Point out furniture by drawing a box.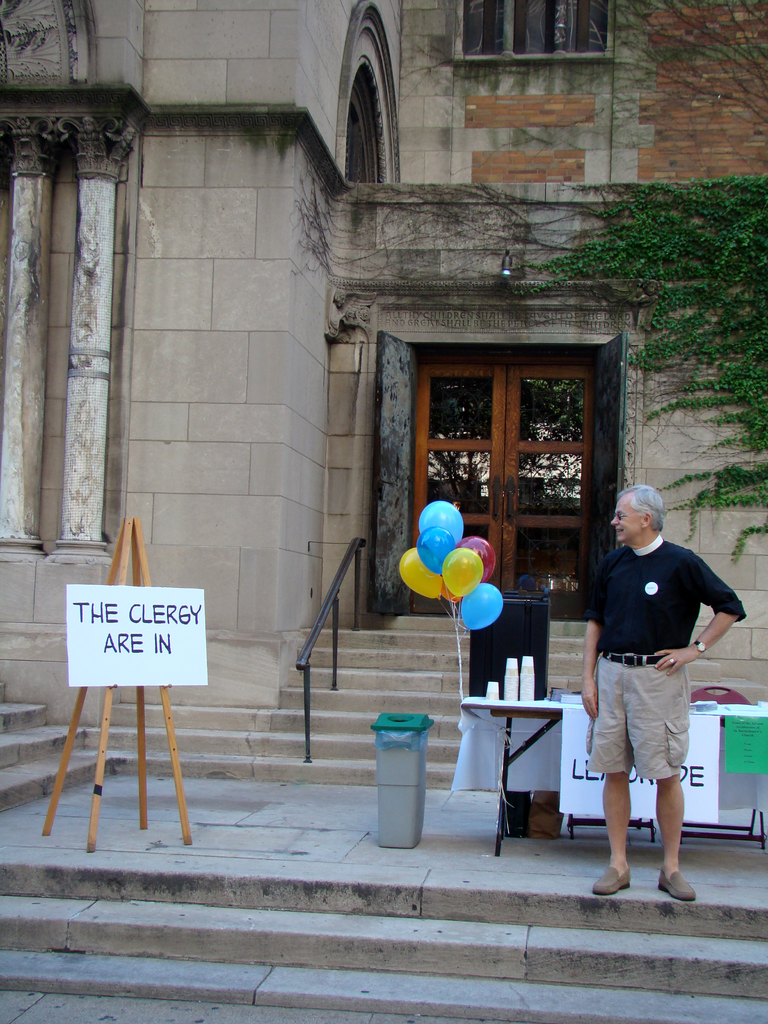
left=459, top=698, right=767, bottom=858.
